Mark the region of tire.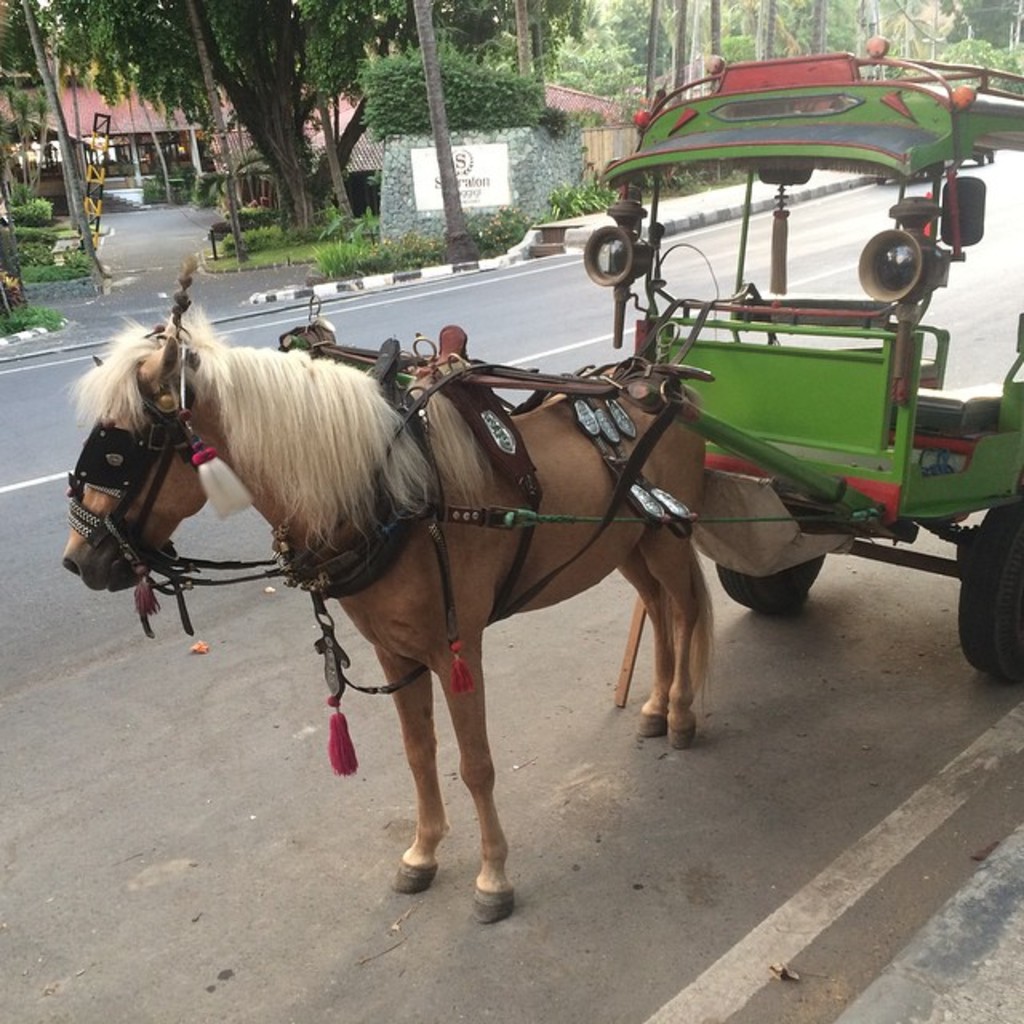
Region: bbox(714, 557, 824, 611).
